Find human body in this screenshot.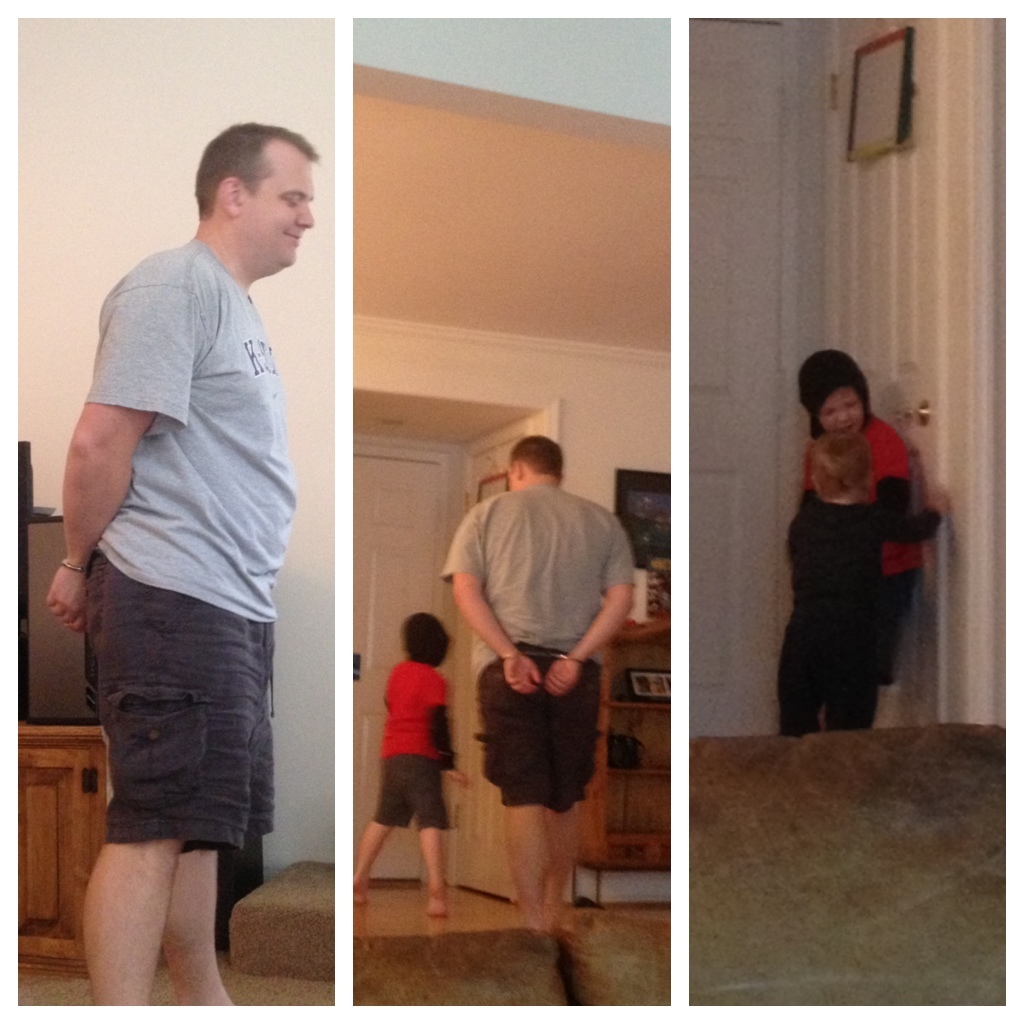
The bounding box for human body is 437/425/630/935.
